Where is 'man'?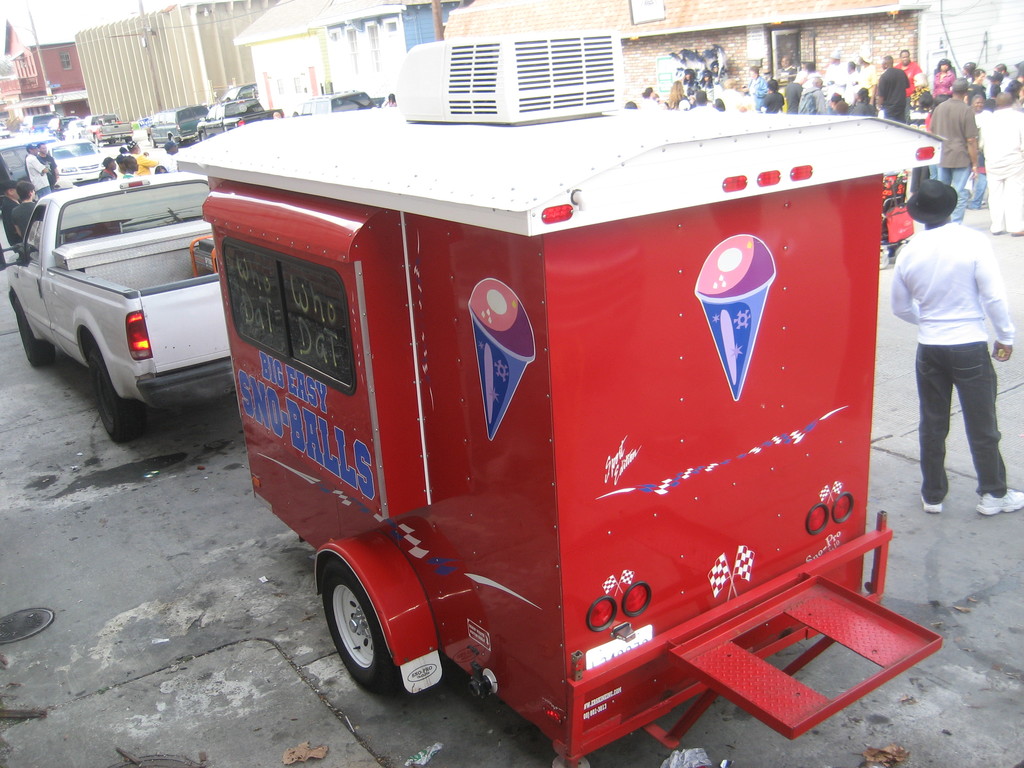
l=892, t=176, r=1016, b=524.
